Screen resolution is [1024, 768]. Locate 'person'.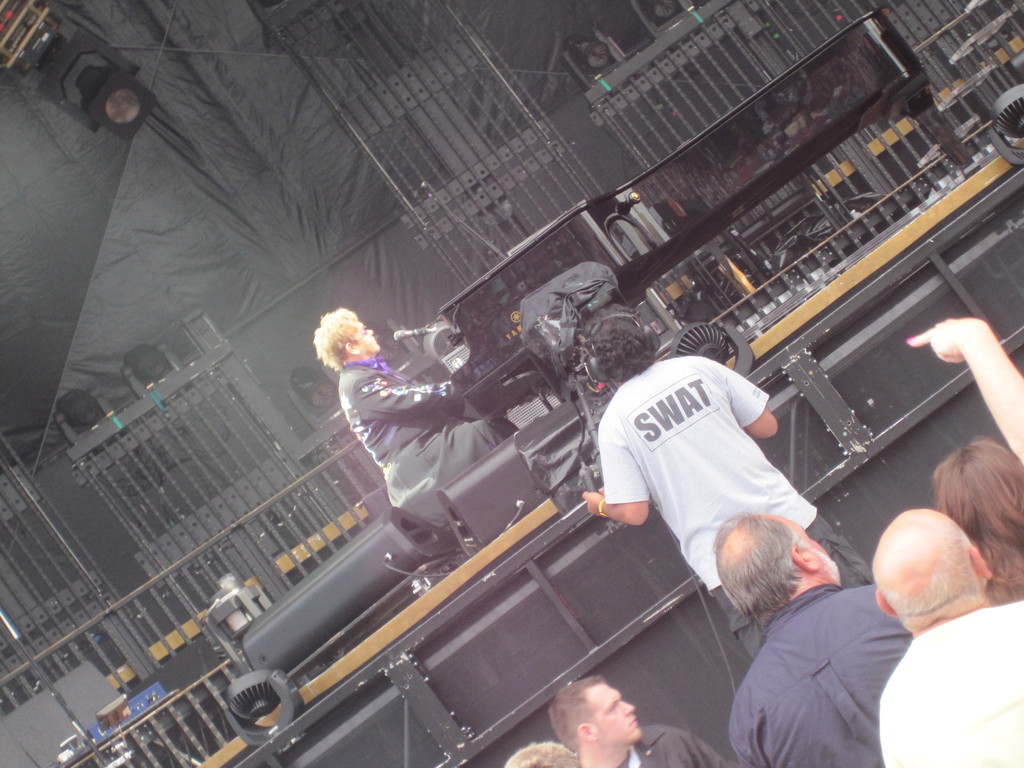
bbox(305, 298, 501, 513).
